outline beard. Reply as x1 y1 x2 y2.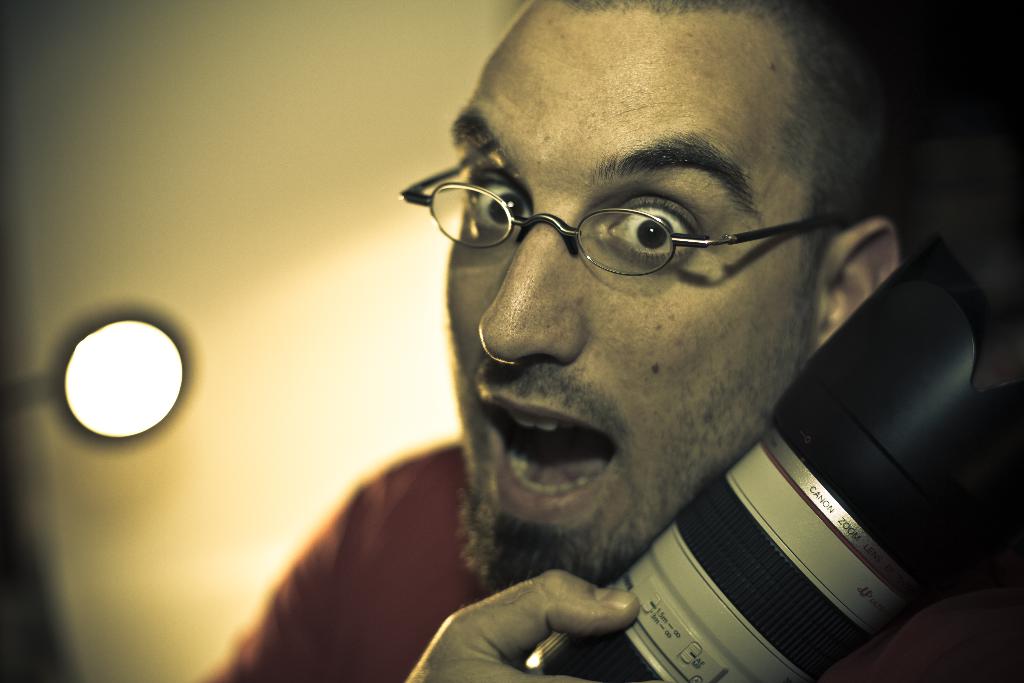
454 482 653 591.
